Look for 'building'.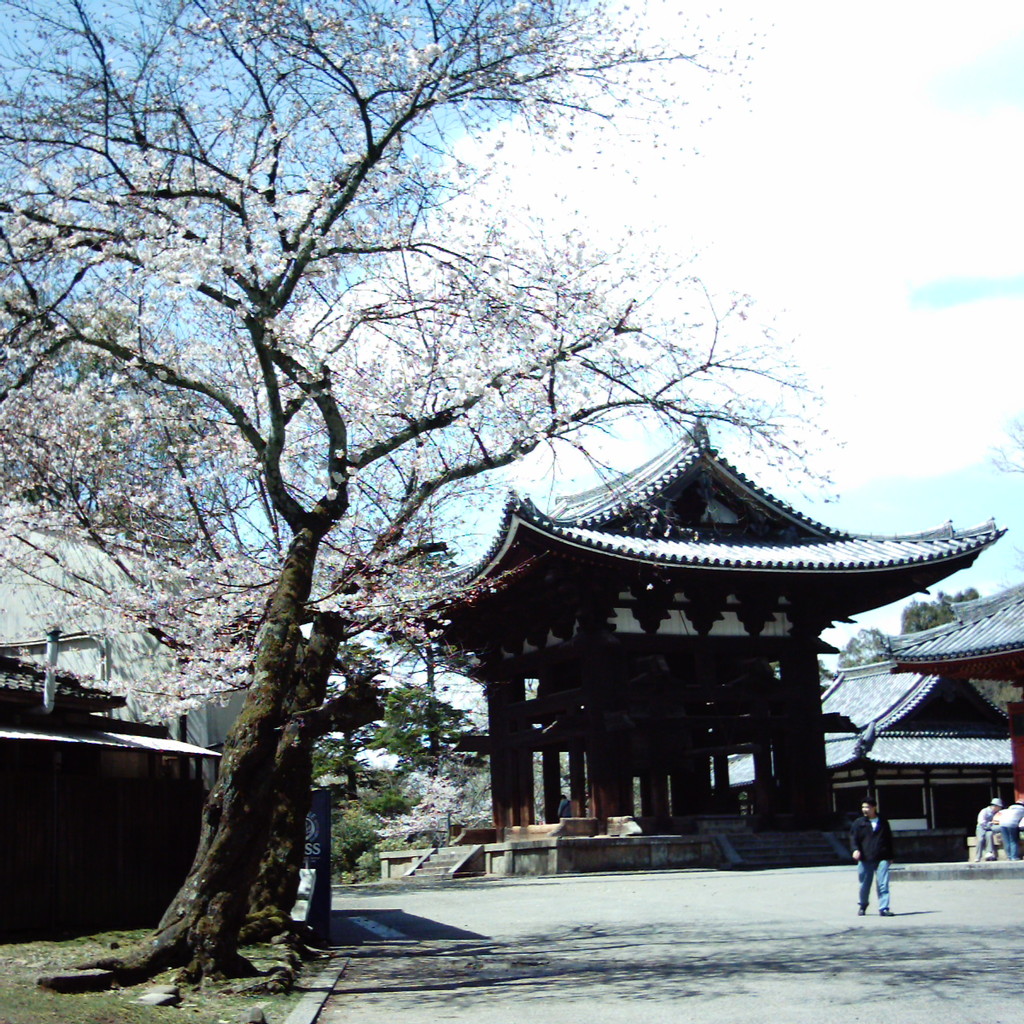
Found: rect(372, 413, 1016, 868).
